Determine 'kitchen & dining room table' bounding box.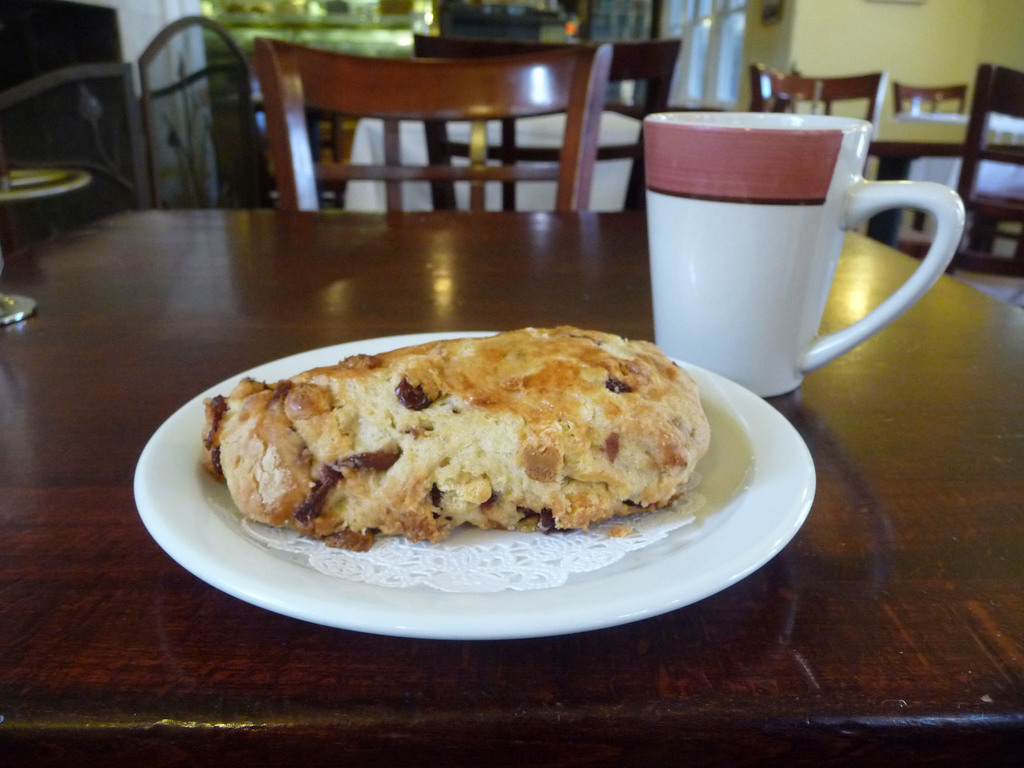
Determined: (0, 40, 1023, 767).
